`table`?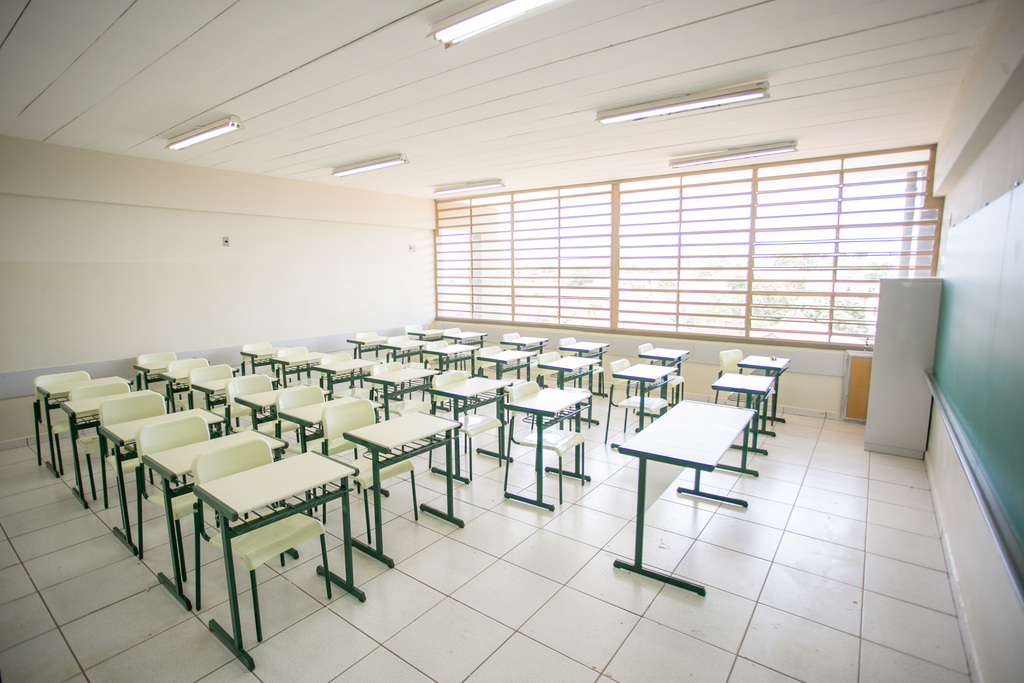
l=426, t=343, r=479, b=372
